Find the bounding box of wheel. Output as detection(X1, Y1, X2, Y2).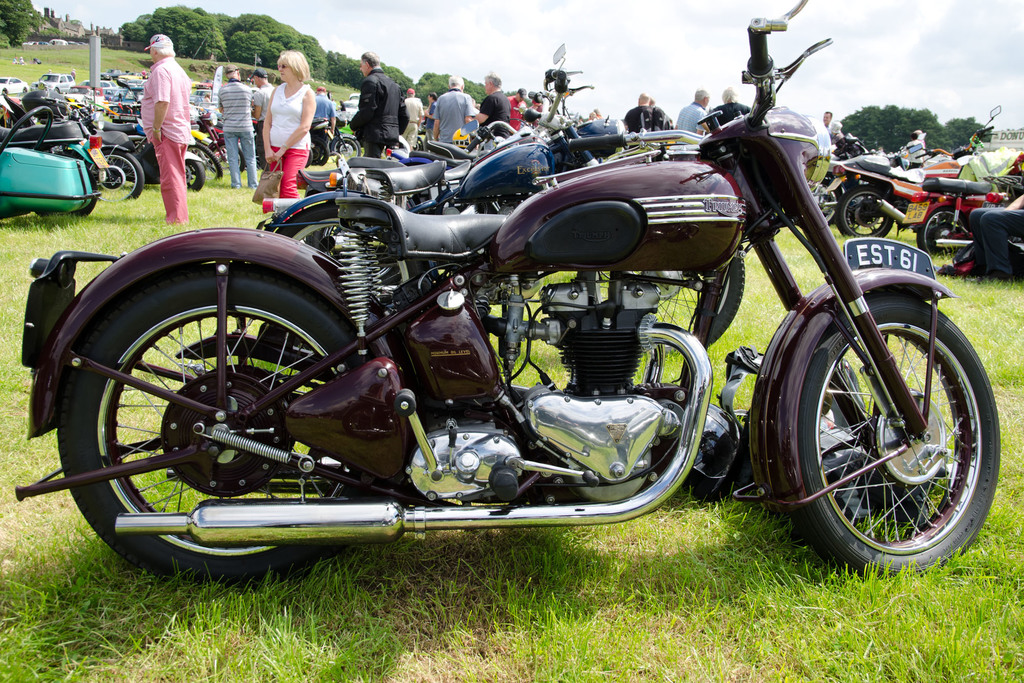
detection(58, 266, 365, 583).
